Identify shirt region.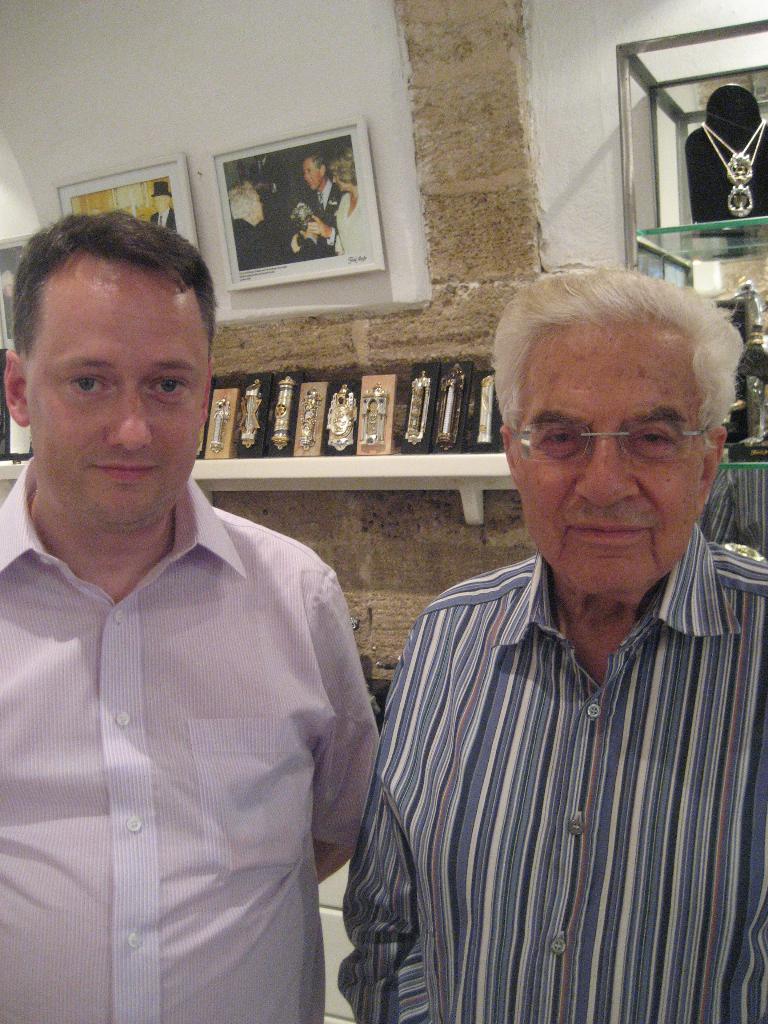
Region: <bbox>336, 522, 767, 1023</bbox>.
